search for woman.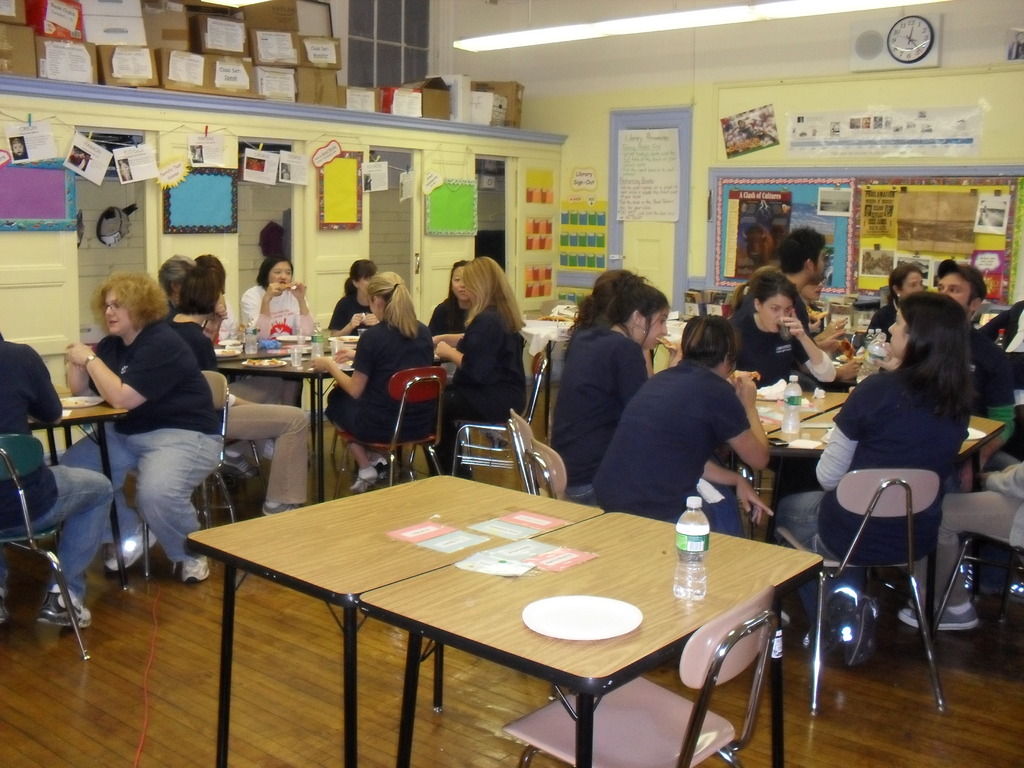
Found at 56, 276, 225, 590.
